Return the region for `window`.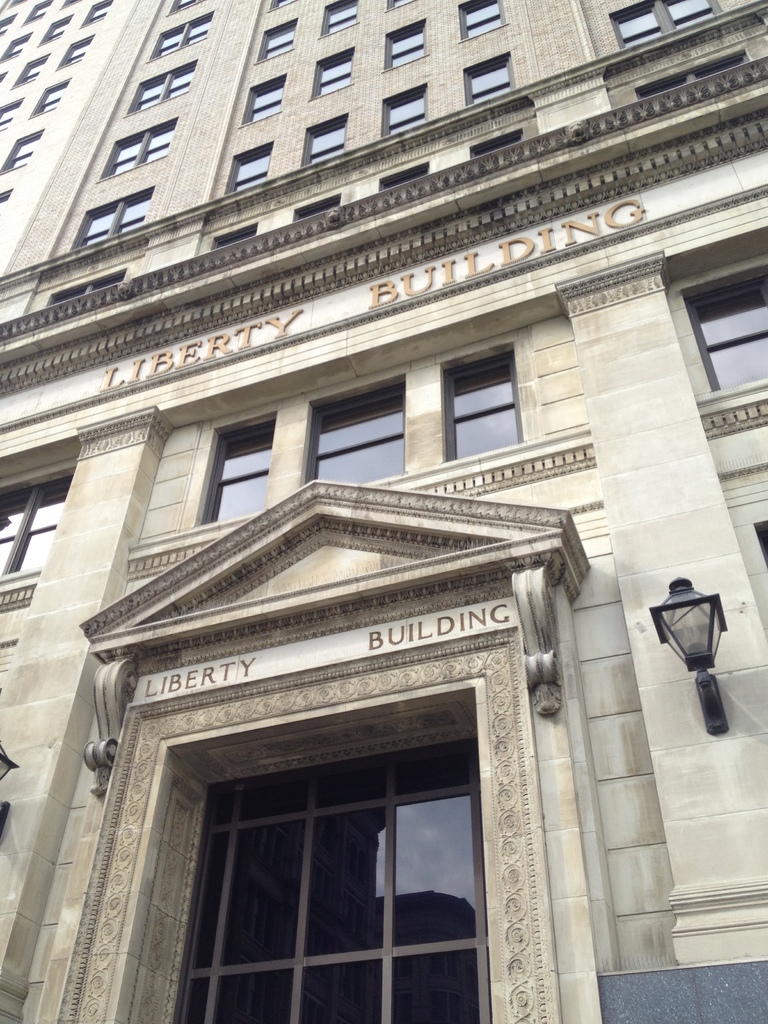
0/99/27/134.
